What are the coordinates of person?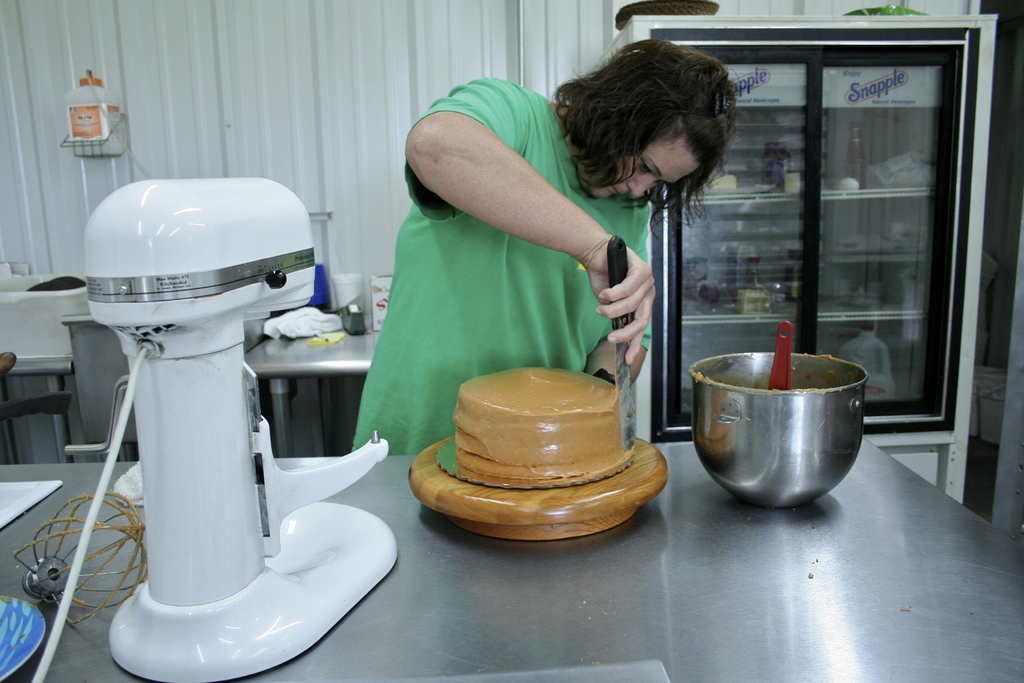
375, 42, 699, 450.
